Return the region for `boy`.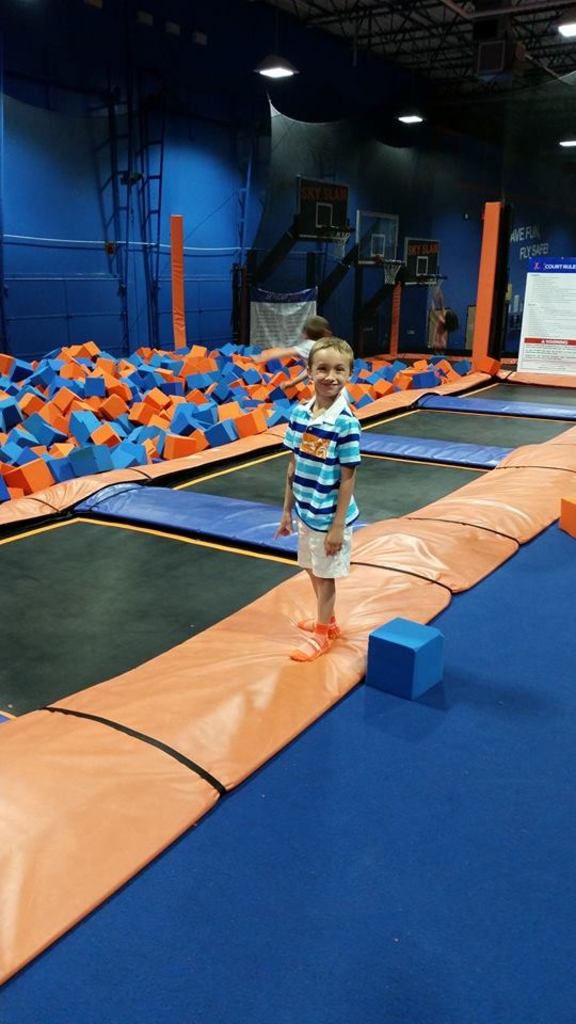
<region>279, 333, 362, 656</region>.
